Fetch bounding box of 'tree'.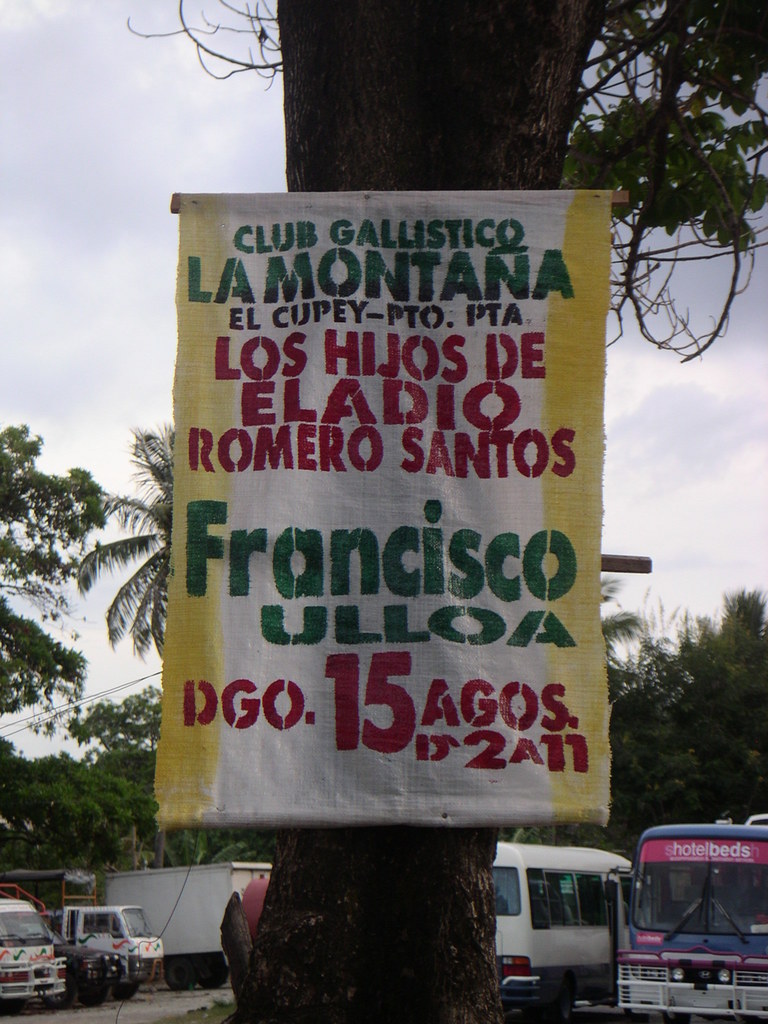
Bbox: [x1=82, y1=797, x2=108, y2=852].
